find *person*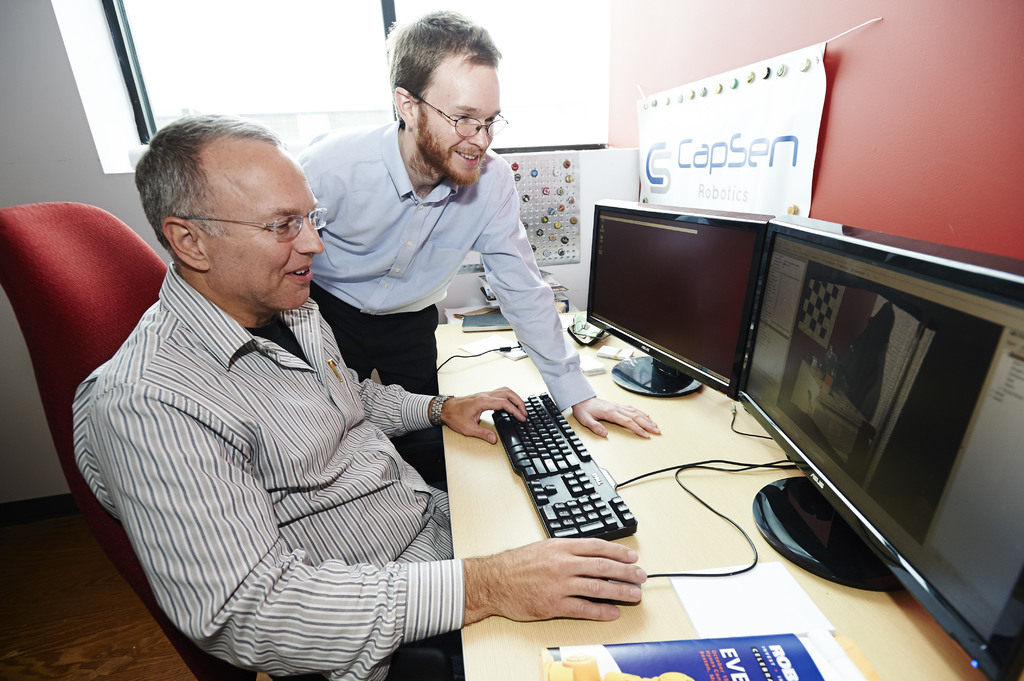
bbox=[289, 10, 660, 489]
